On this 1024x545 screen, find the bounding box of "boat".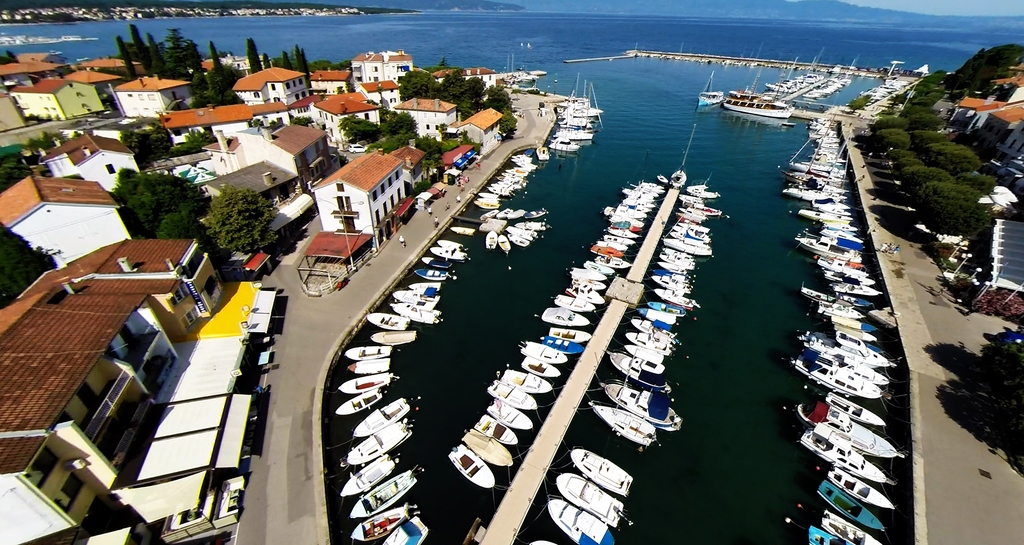
Bounding box: detection(844, 283, 875, 296).
